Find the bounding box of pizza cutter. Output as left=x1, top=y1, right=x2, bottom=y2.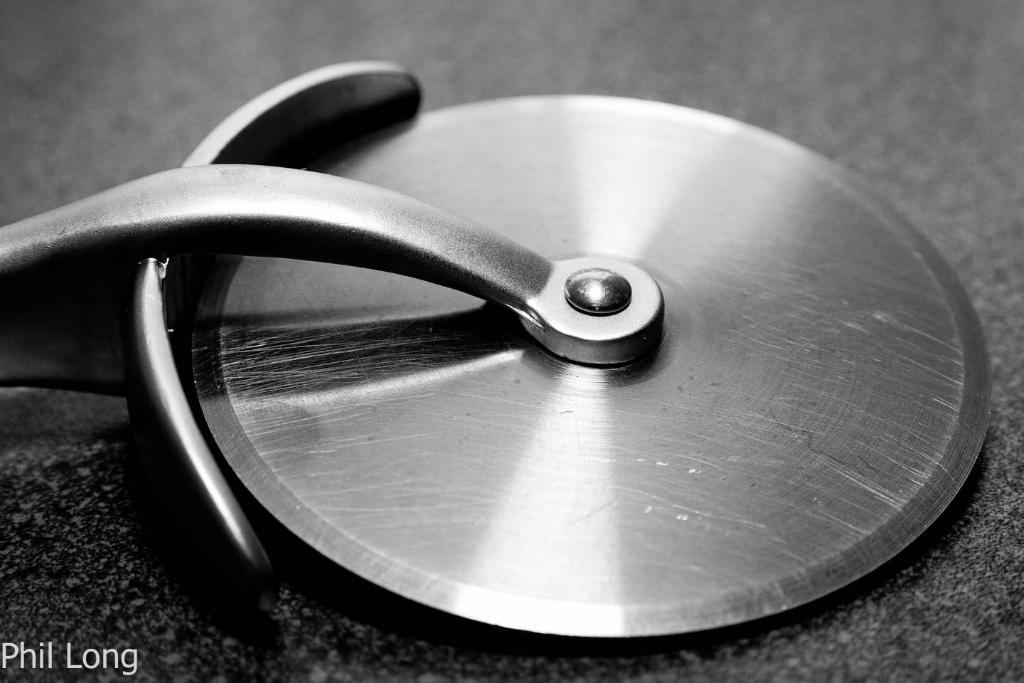
left=0, top=58, right=993, bottom=655.
